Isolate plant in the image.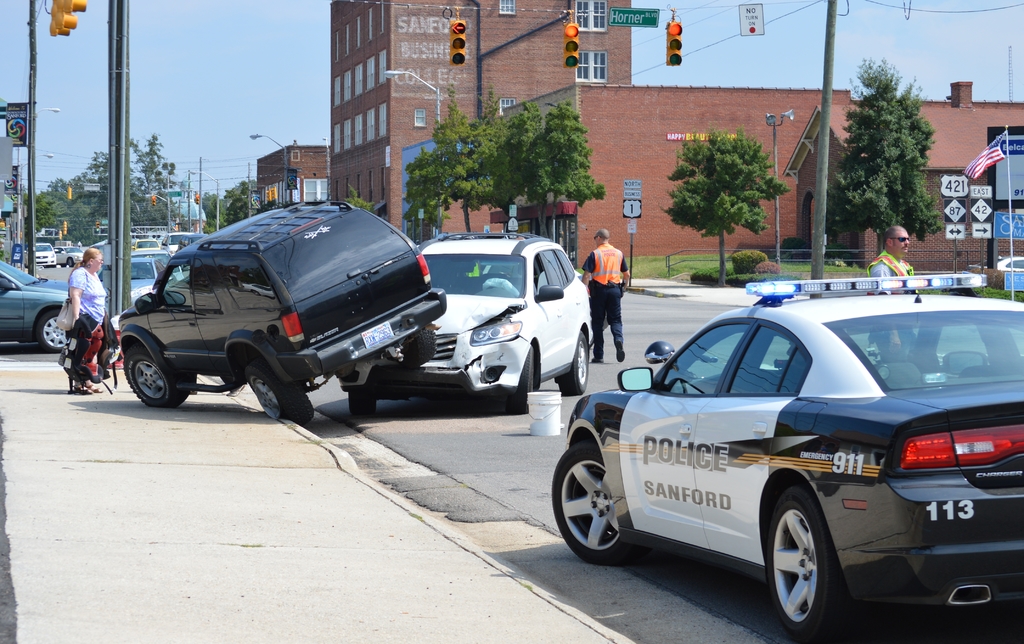
Isolated region: (left=970, top=281, right=1023, bottom=306).
